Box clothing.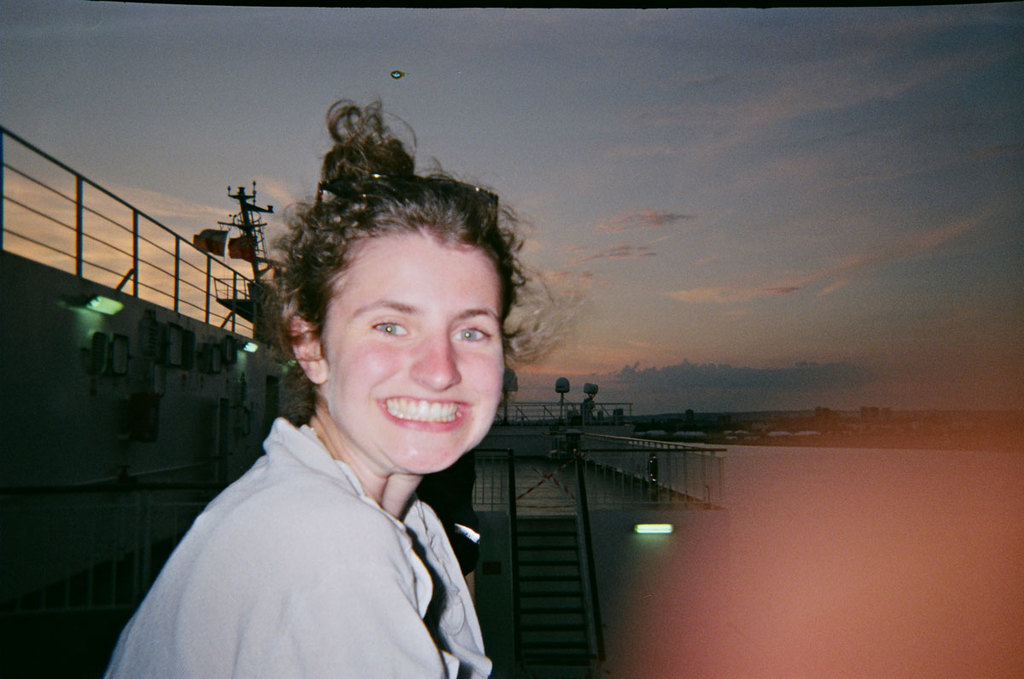
x1=113, y1=411, x2=486, y2=657.
